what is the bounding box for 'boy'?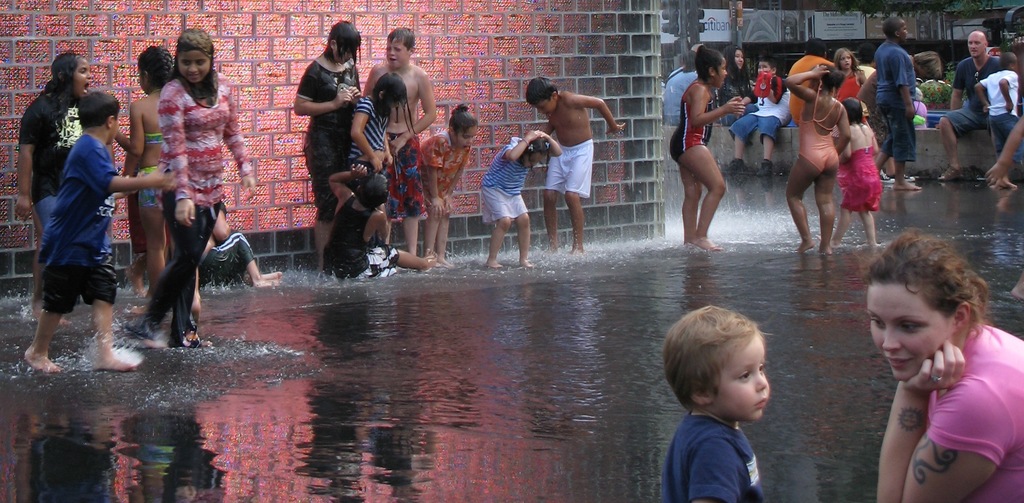
328, 165, 413, 267.
